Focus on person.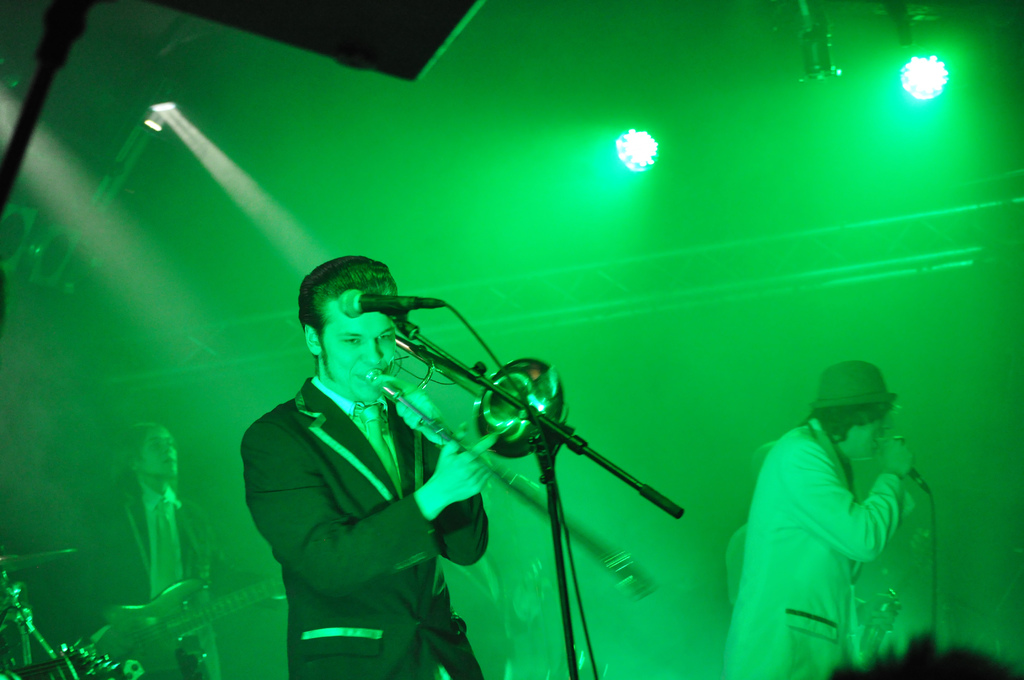
Focused at box=[825, 631, 1023, 679].
